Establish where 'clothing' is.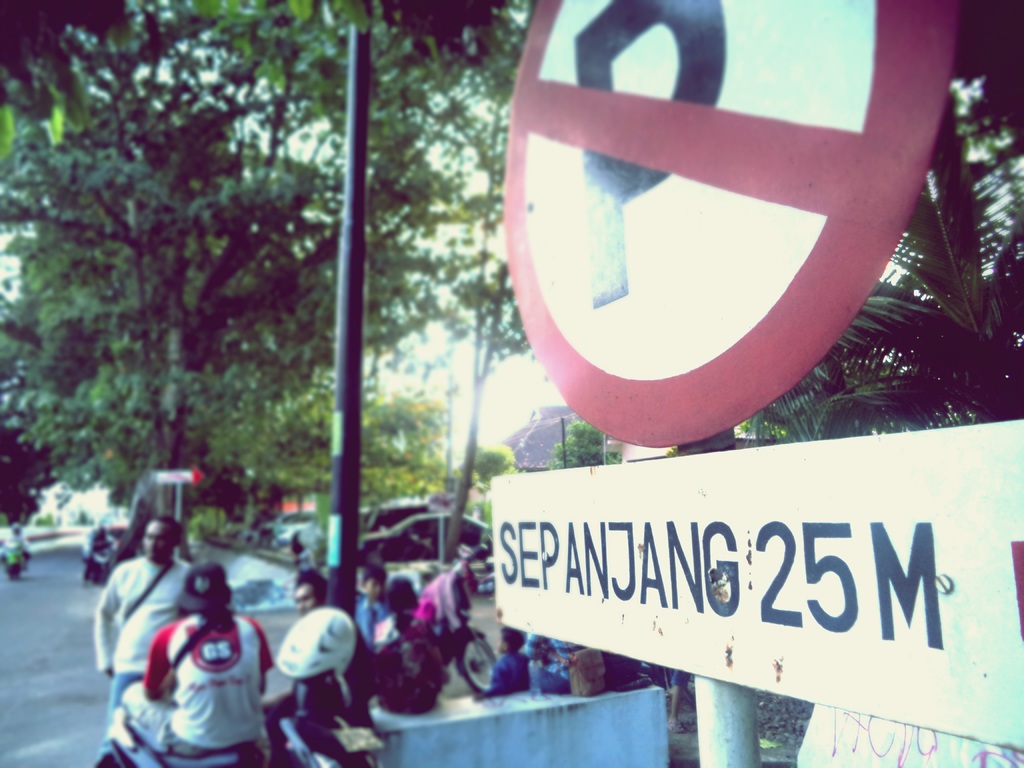
Established at crop(360, 584, 382, 638).
